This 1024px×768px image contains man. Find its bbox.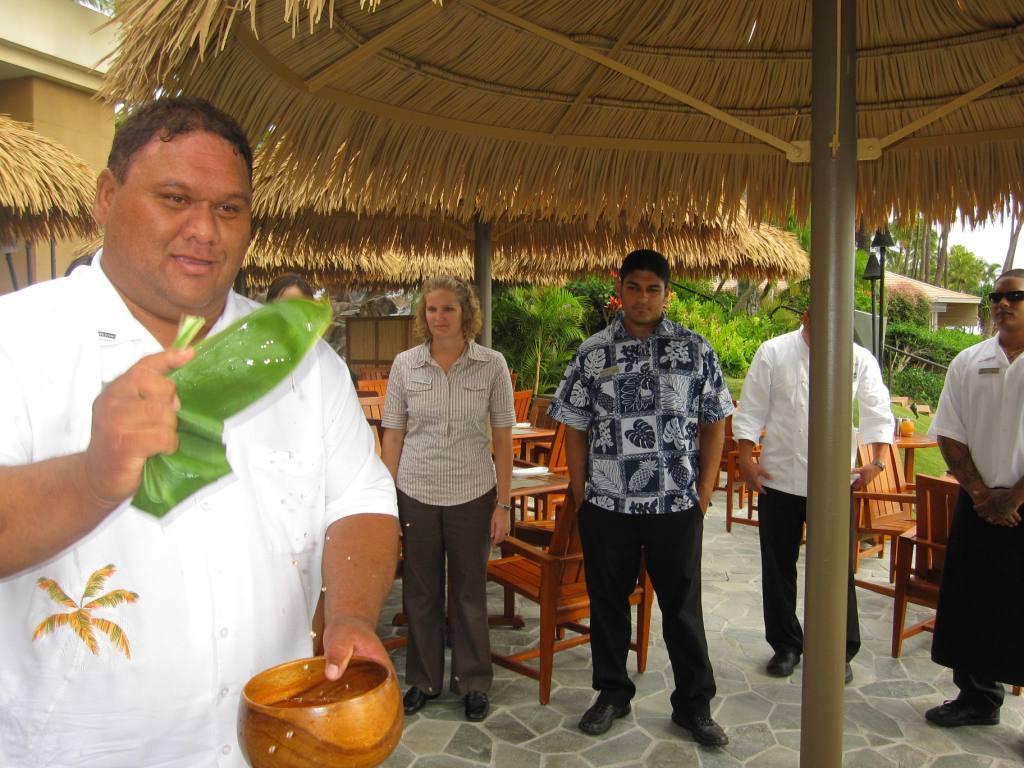
x1=545, y1=248, x2=733, y2=750.
